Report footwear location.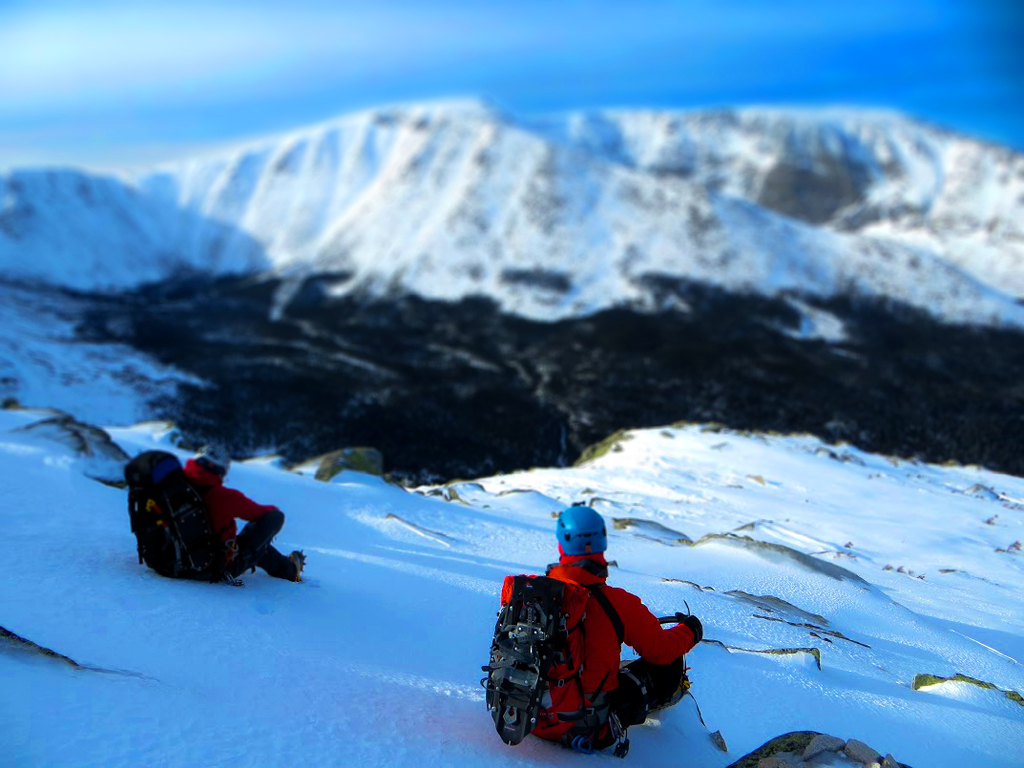
Report: bbox(270, 546, 305, 579).
